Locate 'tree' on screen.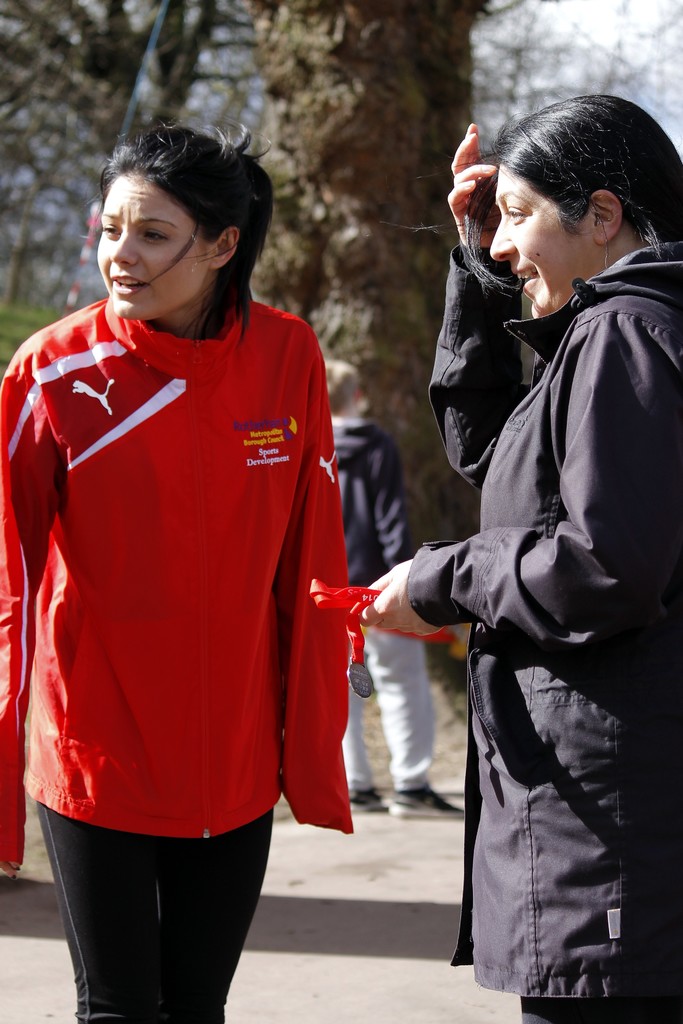
On screen at detection(256, 1, 472, 652).
